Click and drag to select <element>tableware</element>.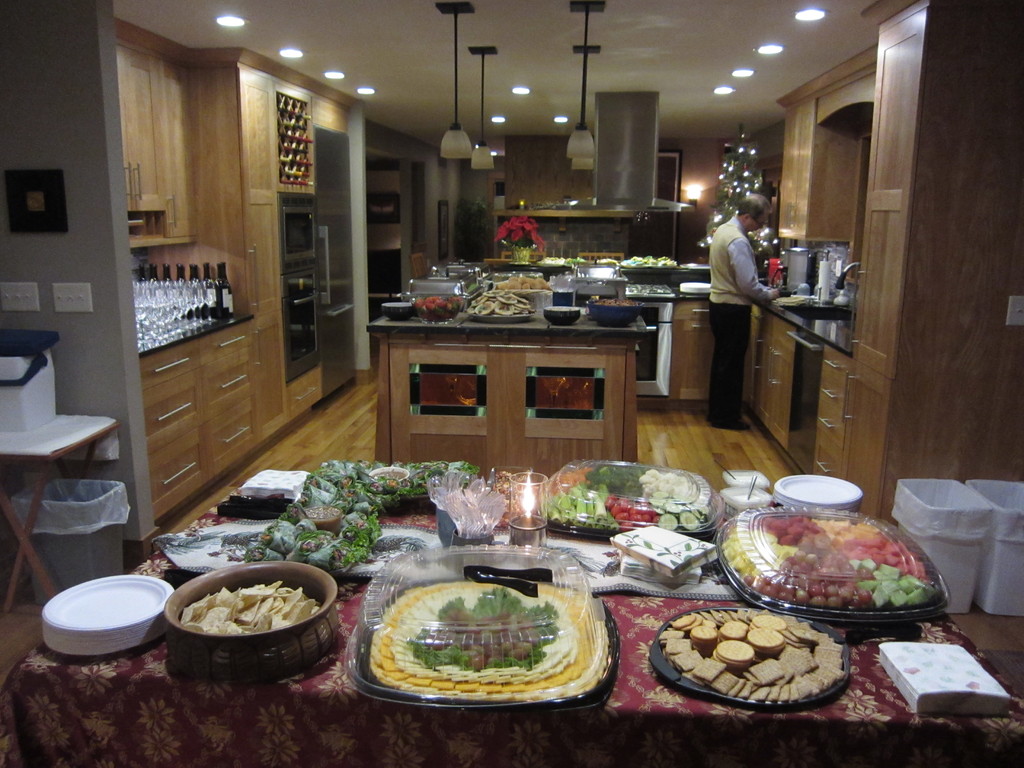
Selection: left=713, top=458, right=737, bottom=478.
